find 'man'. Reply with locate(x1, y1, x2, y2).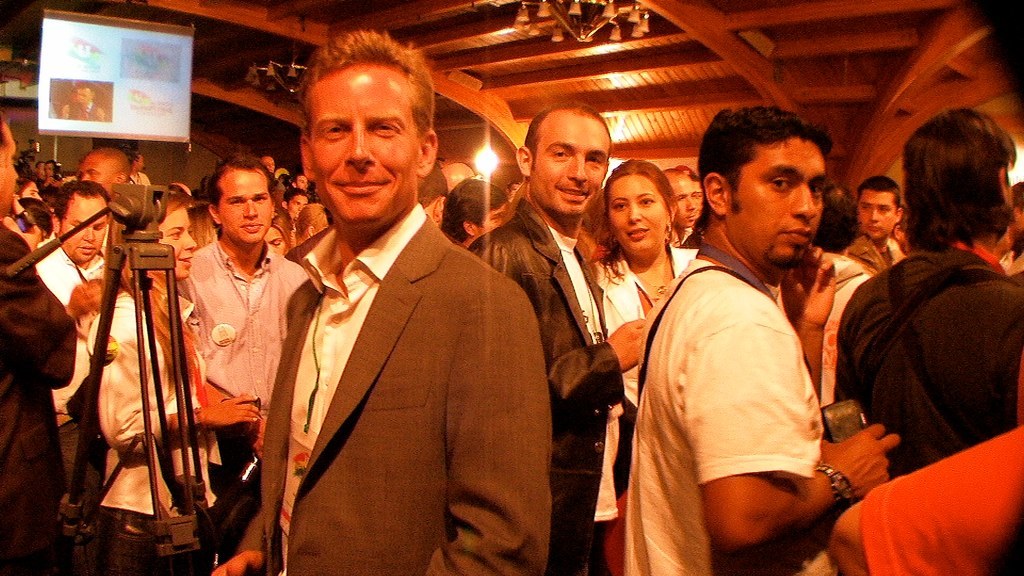
locate(0, 114, 74, 575).
